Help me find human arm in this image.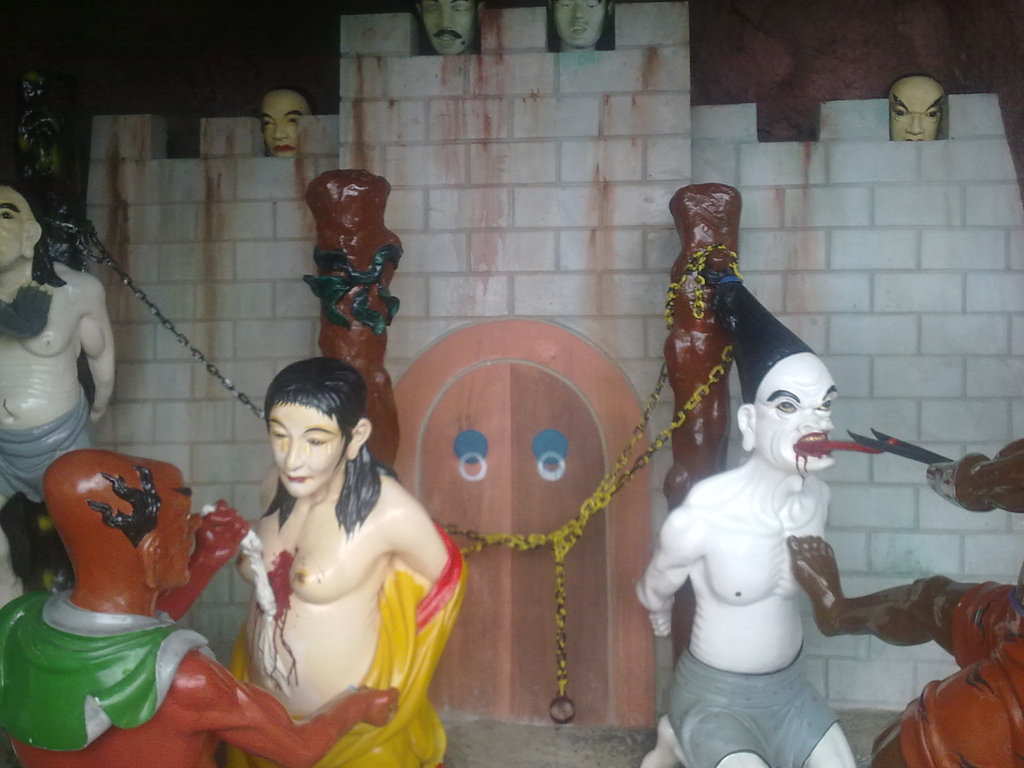
Found it: {"x1": 388, "y1": 499, "x2": 451, "y2": 583}.
